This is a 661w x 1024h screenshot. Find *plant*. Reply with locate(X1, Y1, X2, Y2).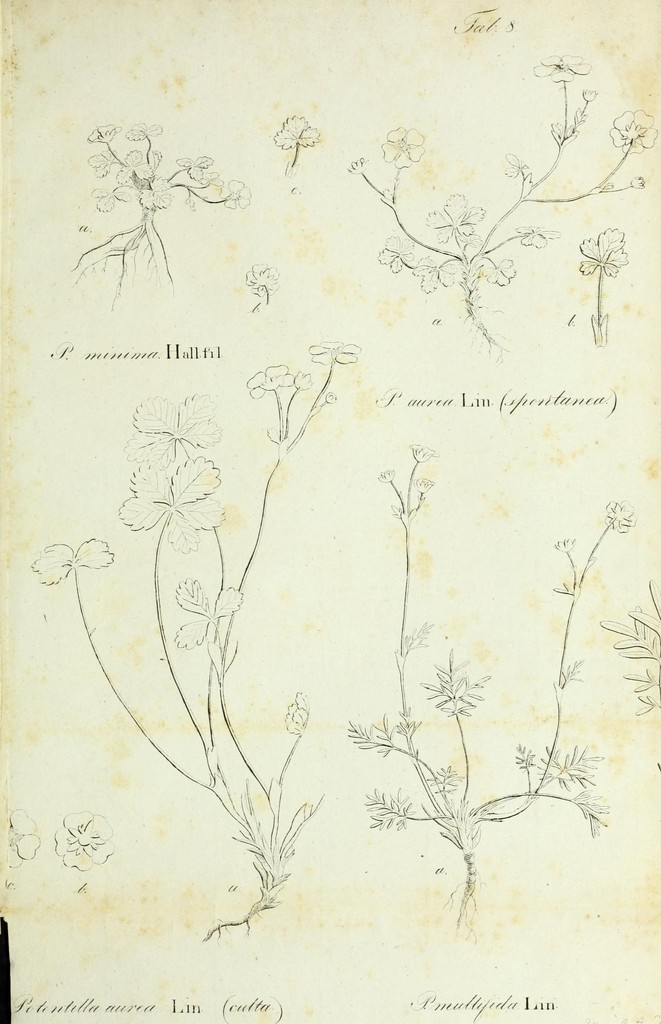
locate(68, 428, 356, 956).
